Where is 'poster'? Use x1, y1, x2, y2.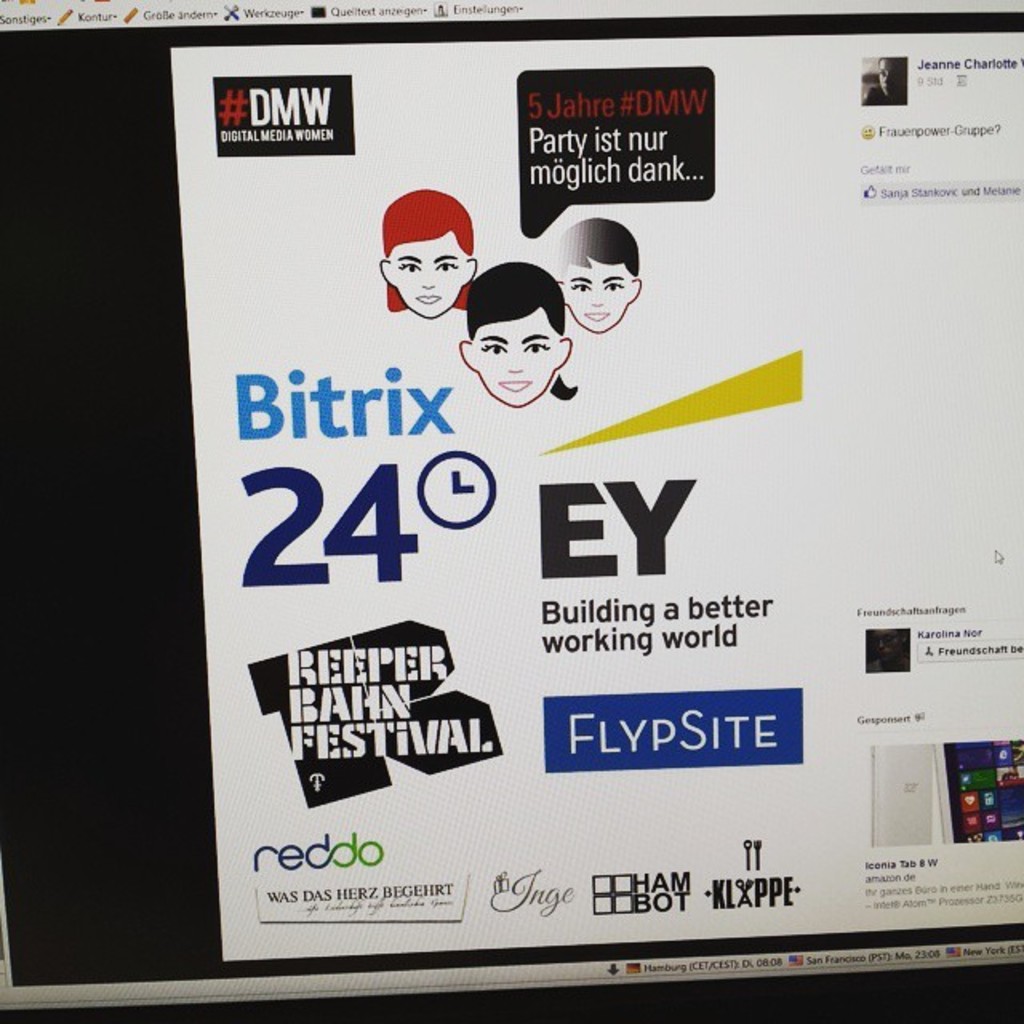
165, 34, 1022, 962.
